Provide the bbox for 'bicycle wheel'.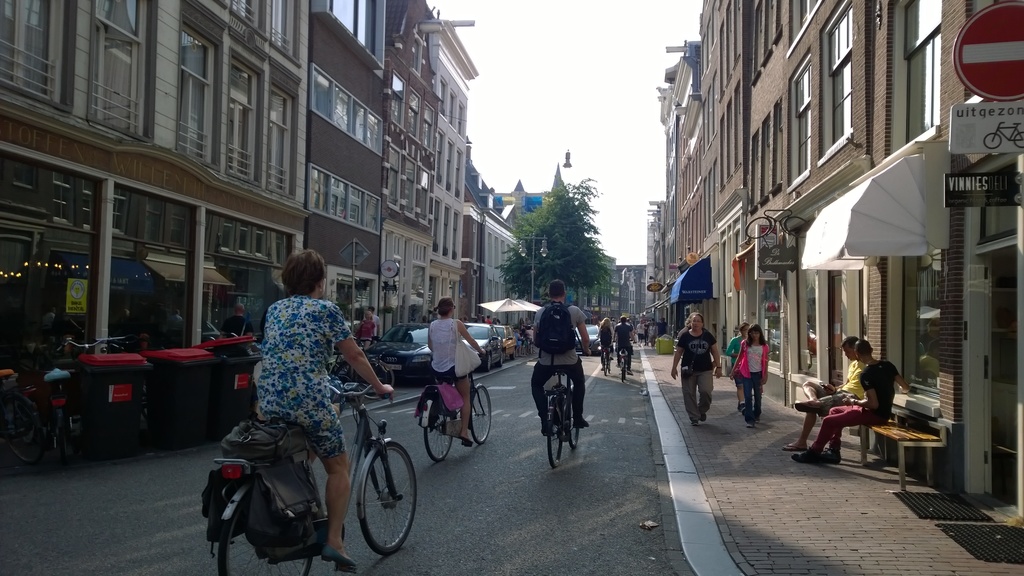
crop(622, 361, 626, 385).
